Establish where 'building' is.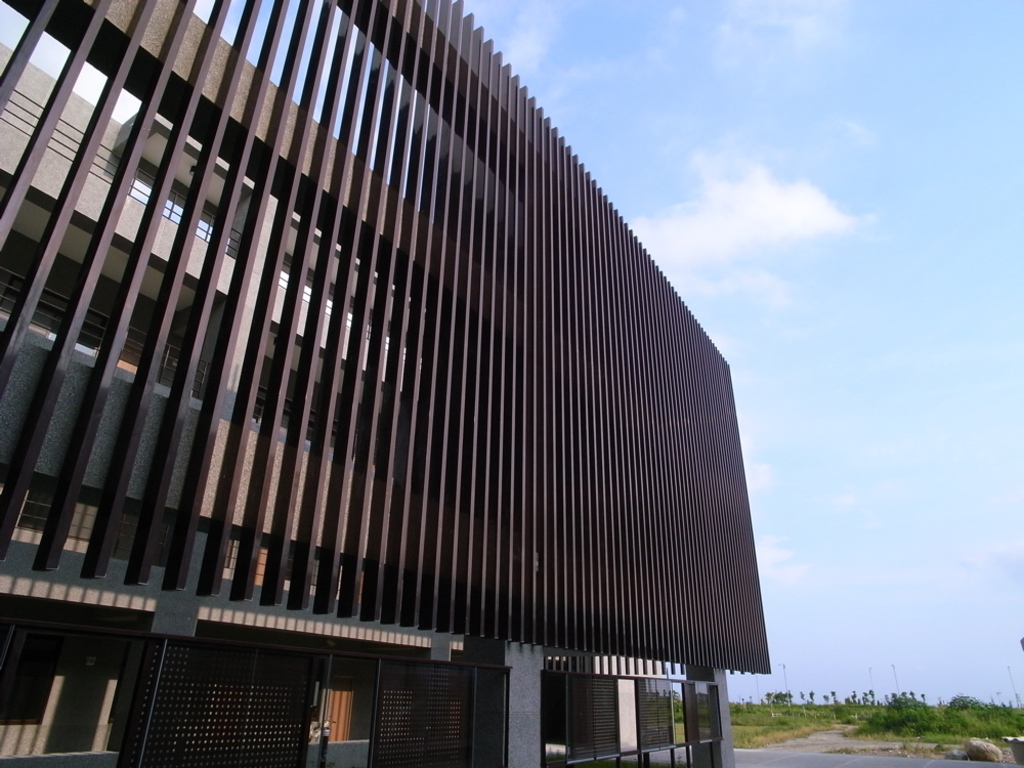
Established at left=5, top=0, right=761, bottom=767.
